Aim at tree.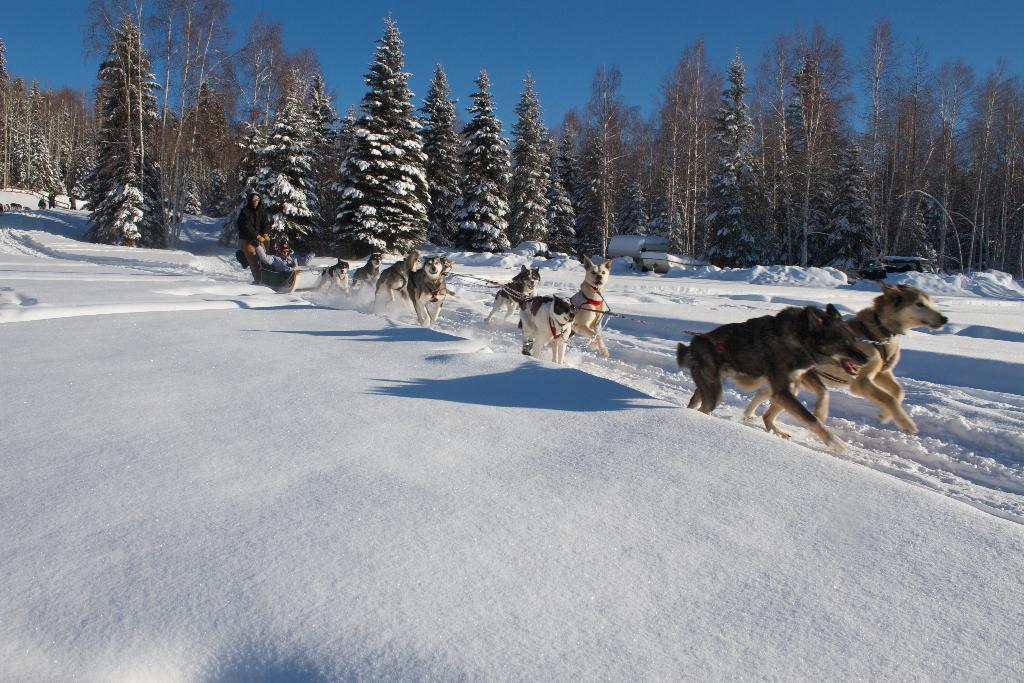
Aimed at [694,70,783,275].
